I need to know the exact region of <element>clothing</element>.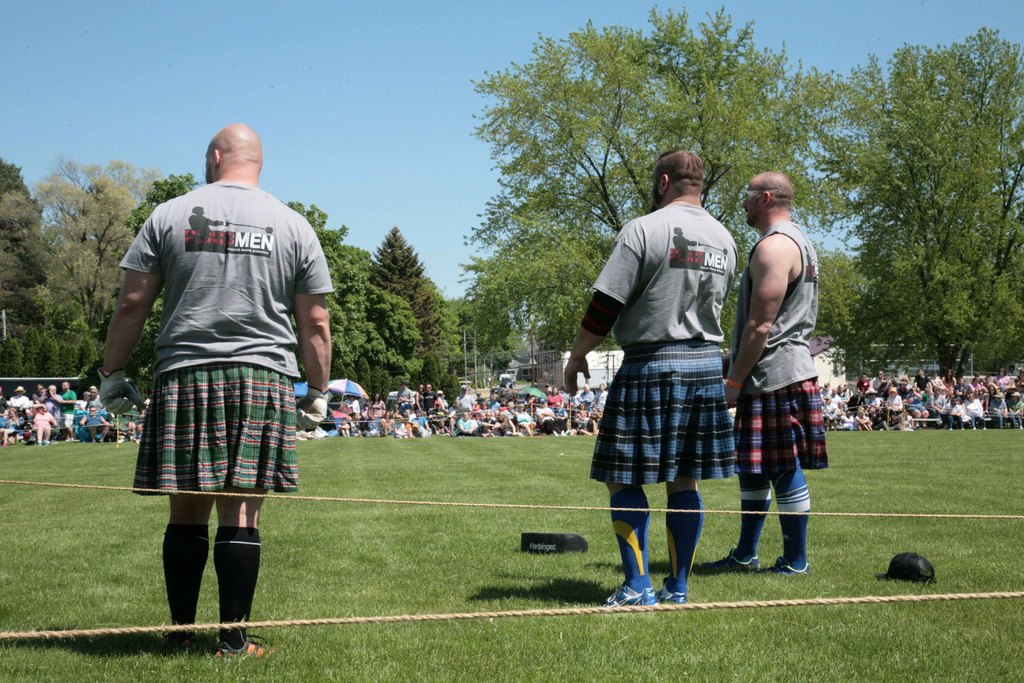
Region: (584, 203, 732, 483).
